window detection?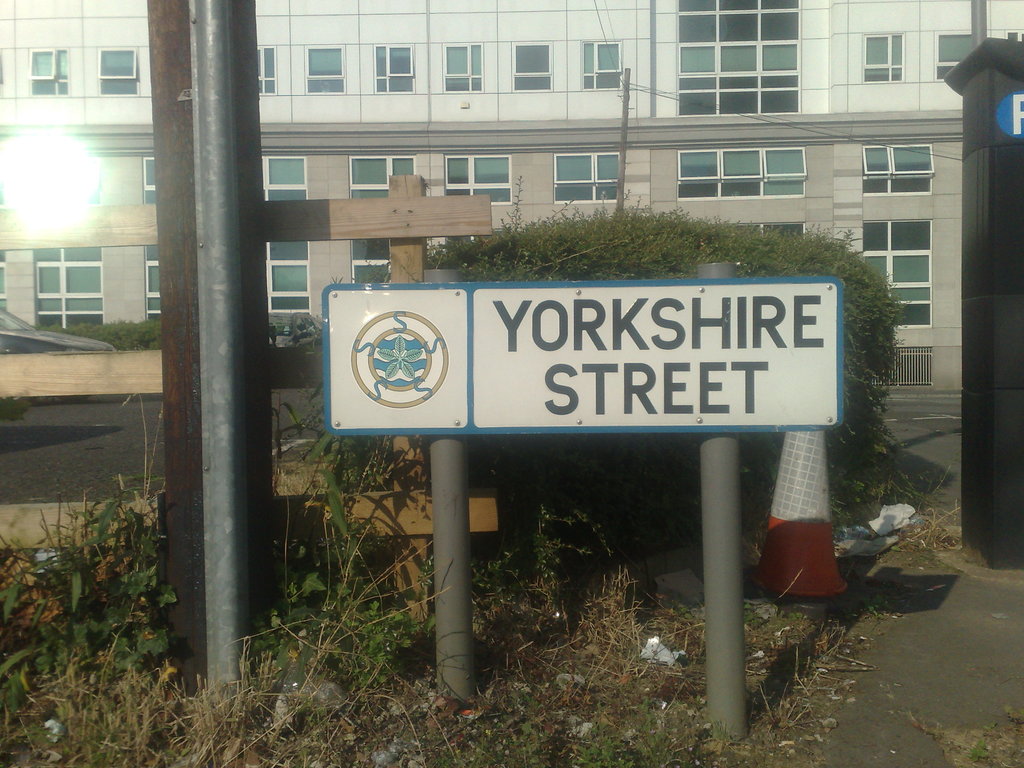
rect(856, 145, 933, 204)
